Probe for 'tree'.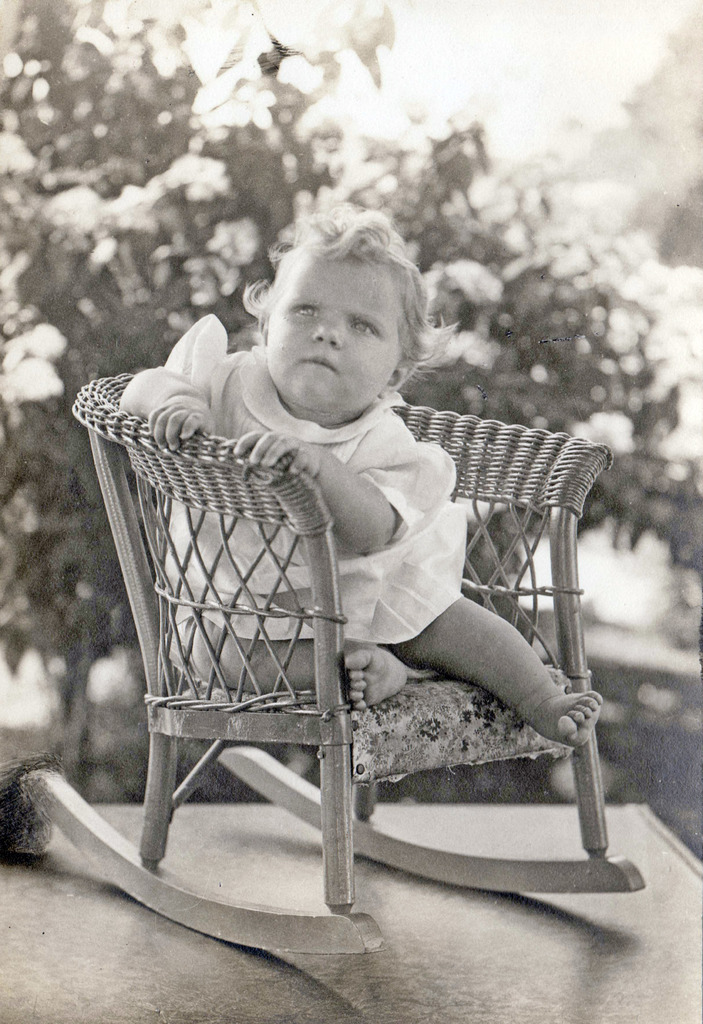
Probe result: bbox=[0, 6, 702, 789].
